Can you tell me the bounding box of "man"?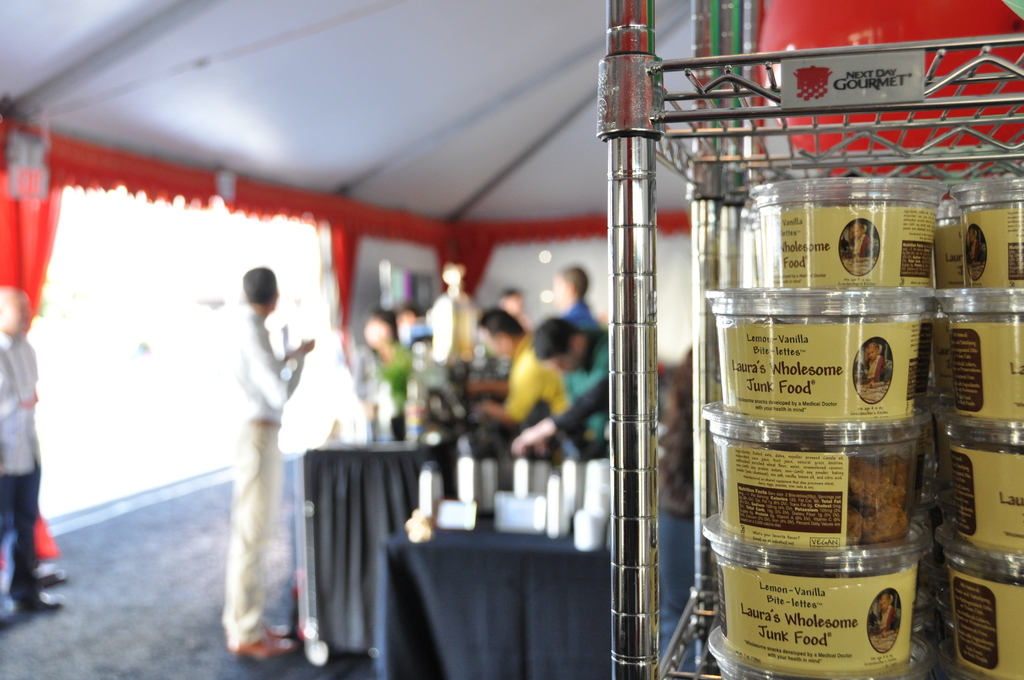
<region>0, 284, 63, 622</region>.
